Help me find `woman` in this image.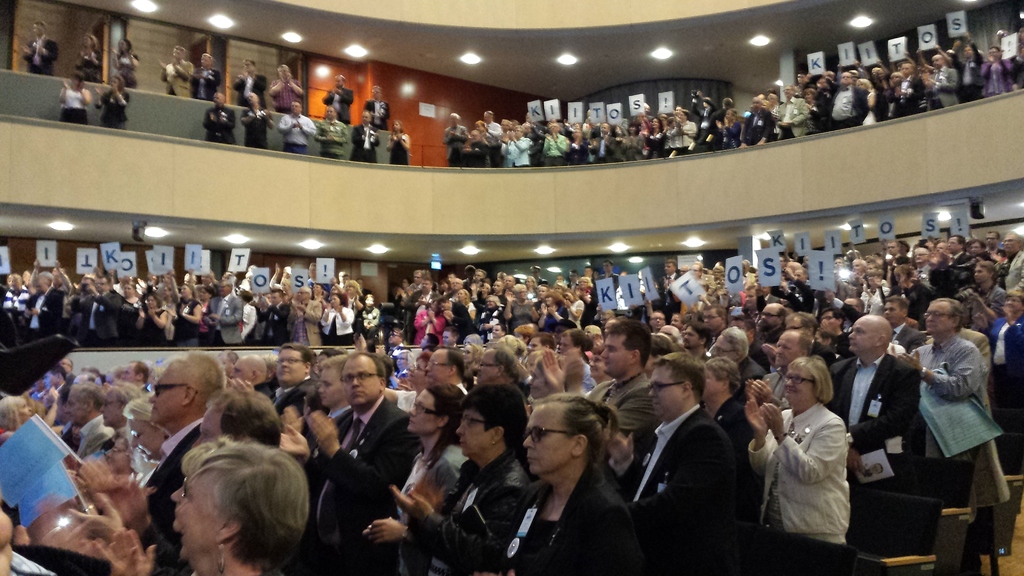
Found it: rect(505, 125, 530, 167).
